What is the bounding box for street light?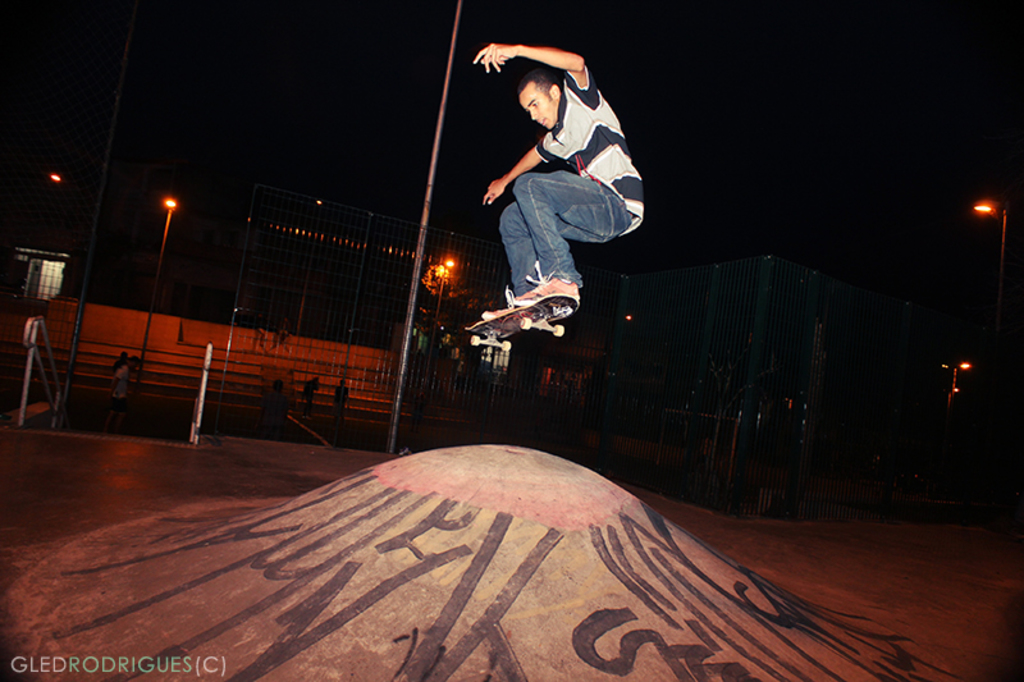
bbox(412, 250, 458, 448).
